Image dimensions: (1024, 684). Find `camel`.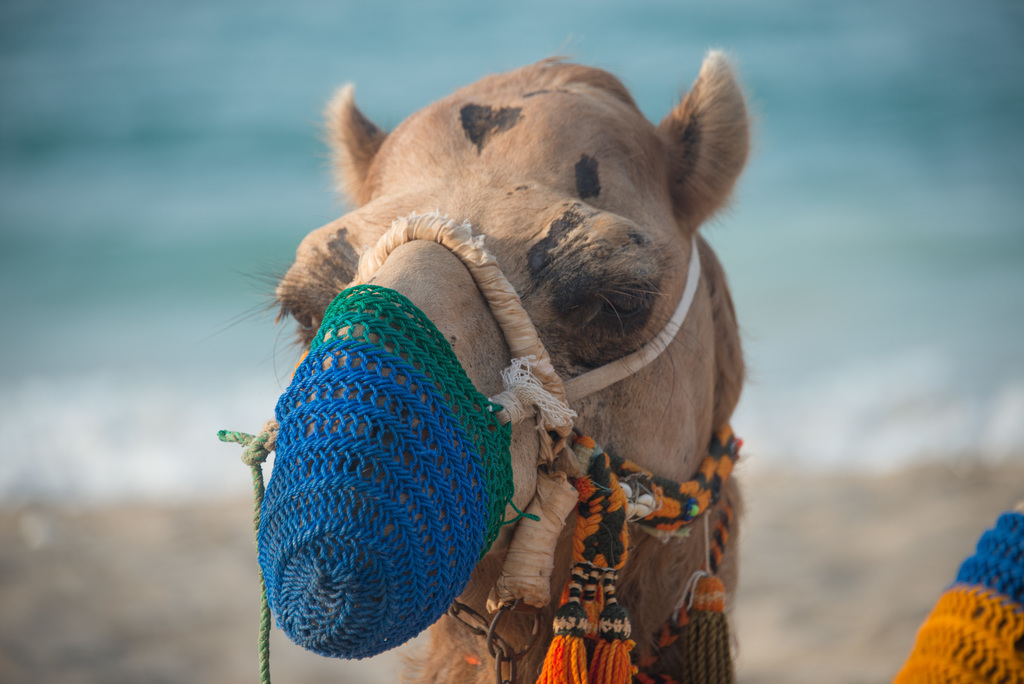
BBox(200, 53, 1023, 678).
